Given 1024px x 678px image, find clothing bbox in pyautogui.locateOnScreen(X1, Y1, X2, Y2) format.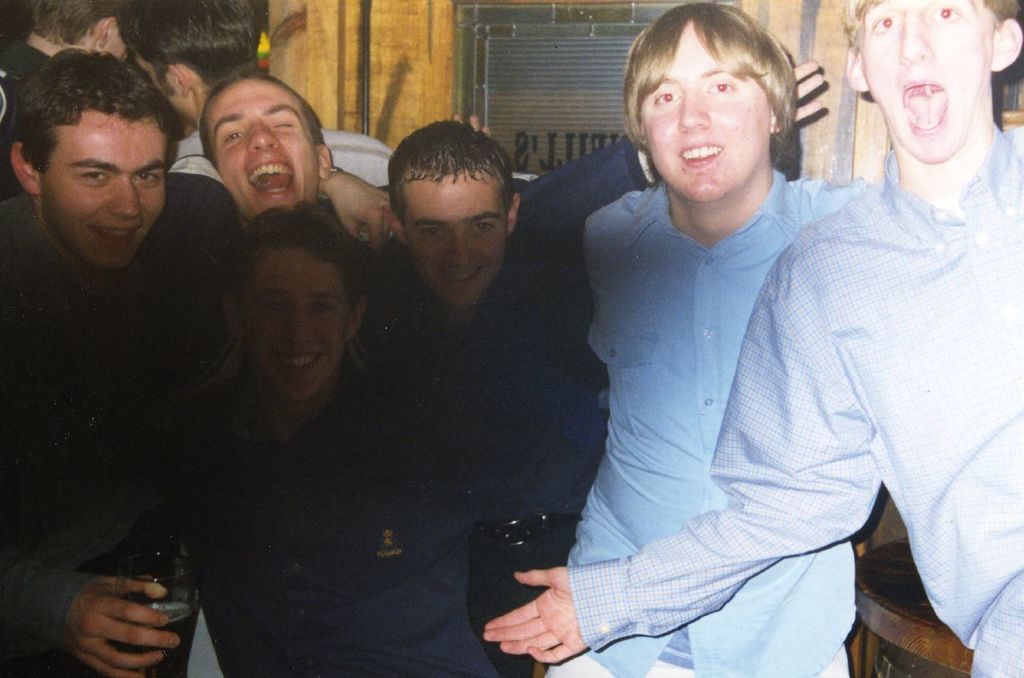
pyautogui.locateOnScreen(0, 171, 240, 673).
